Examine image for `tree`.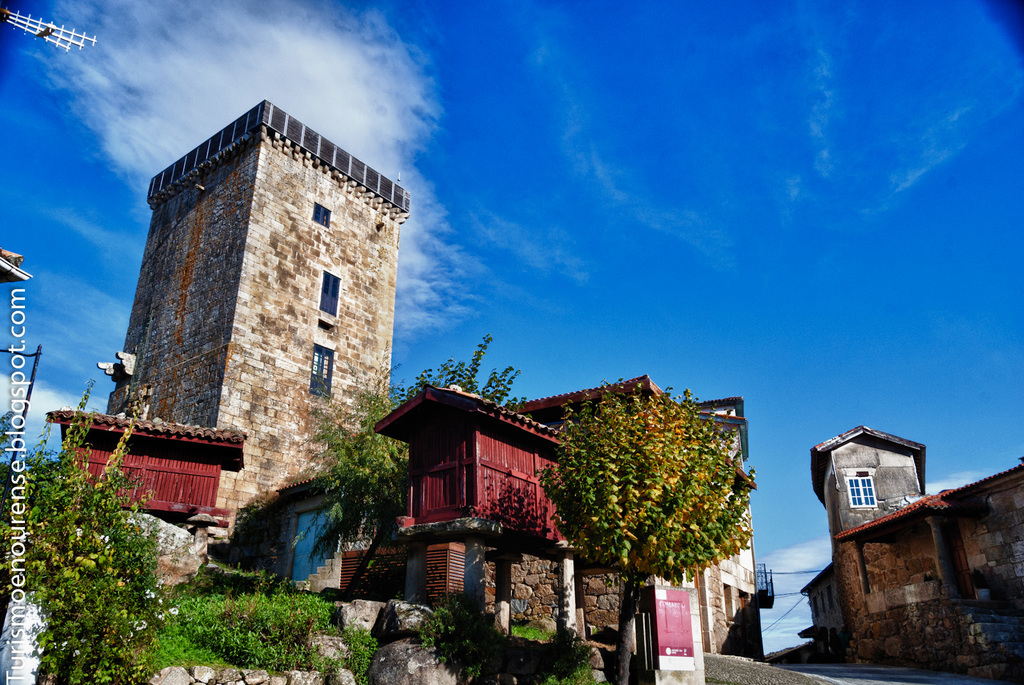
Examination result: (x1=335, y1=353, x2=402, y2=542).
